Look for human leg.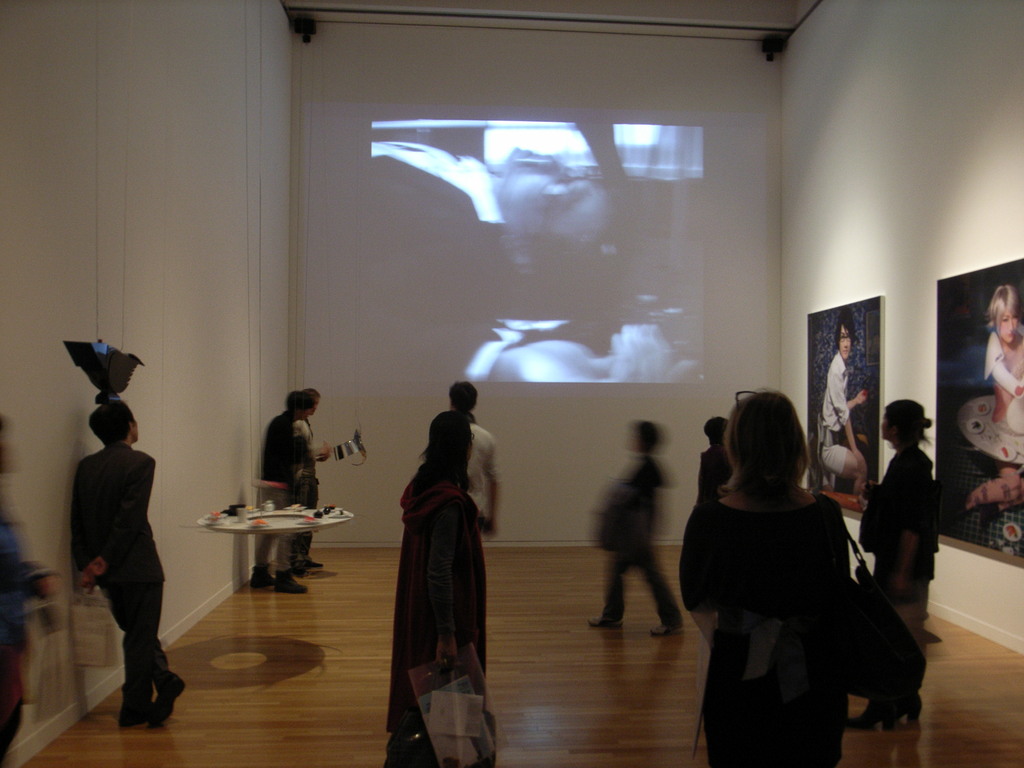
Found: (849,590,922,730).
